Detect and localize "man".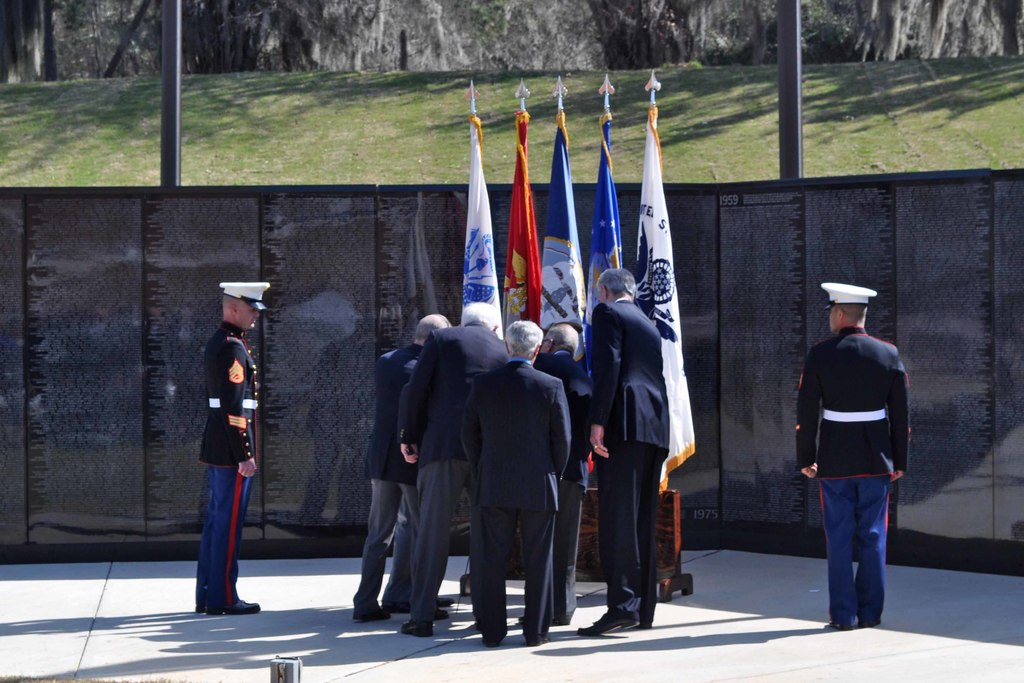
Localized at (left=534, top=322, right=588, bottom=555).
